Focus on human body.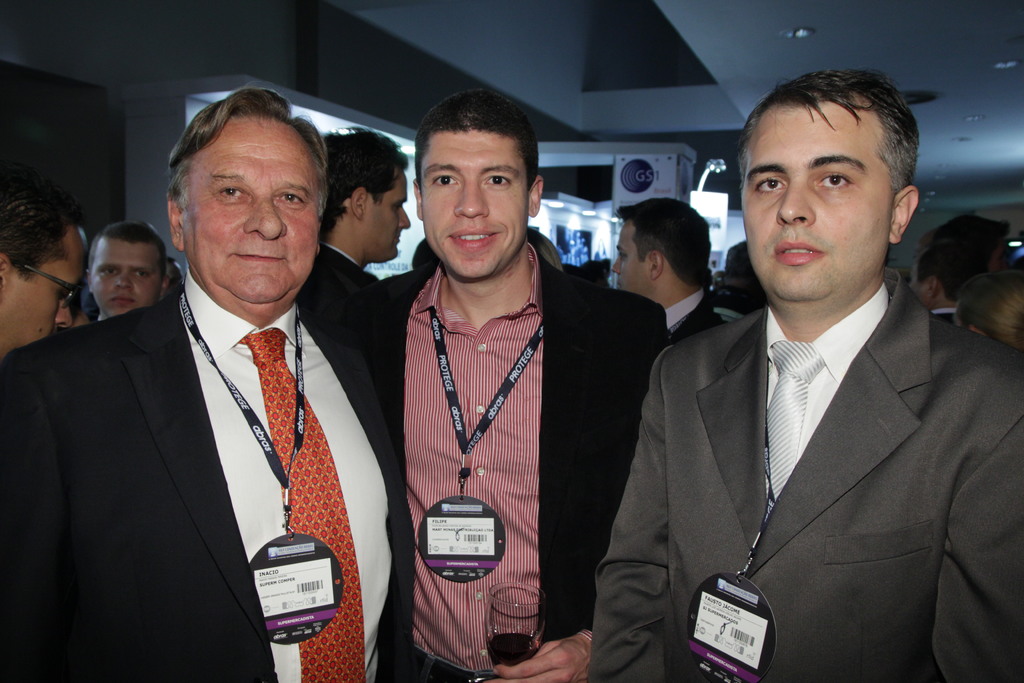
Focused at box=[620, 104, 979, 682].
